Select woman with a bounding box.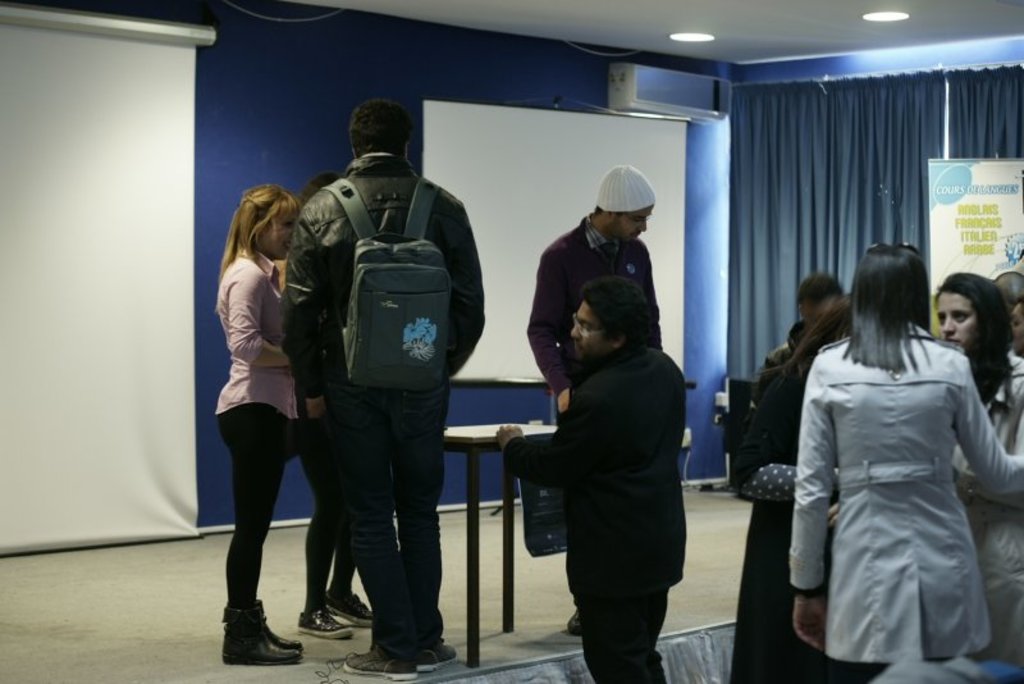
x1=788 y1=246 x2=1023 y2=683.
